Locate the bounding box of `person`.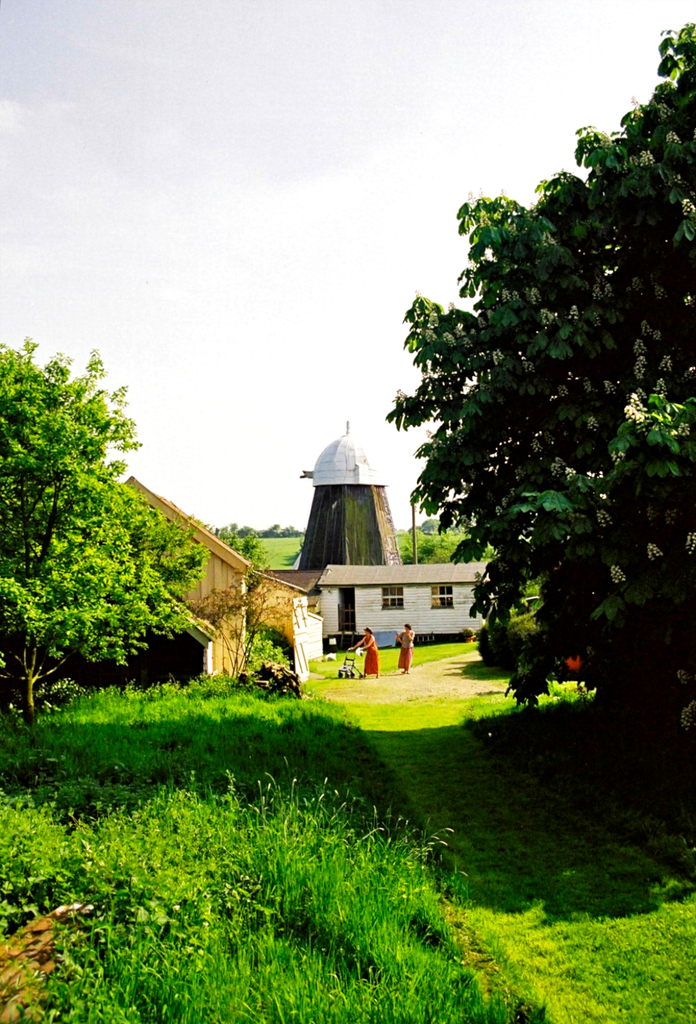
Bounding box: left=350, top=625, right=380, bottom=679.
